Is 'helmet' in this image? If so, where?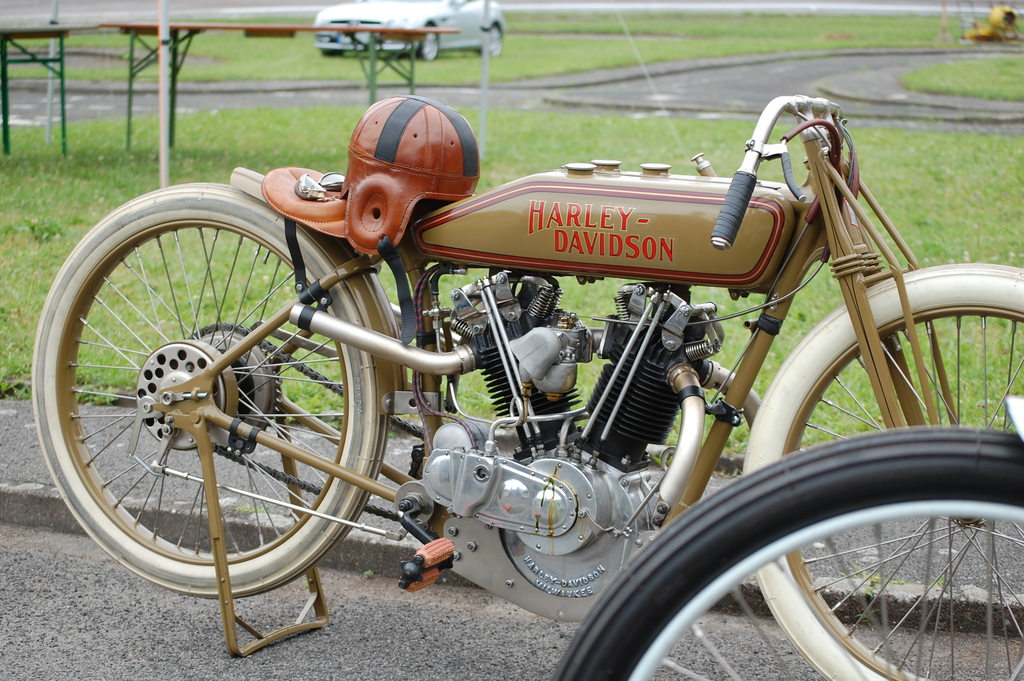
Yes, at select_region(328, 97, 490, 263).
